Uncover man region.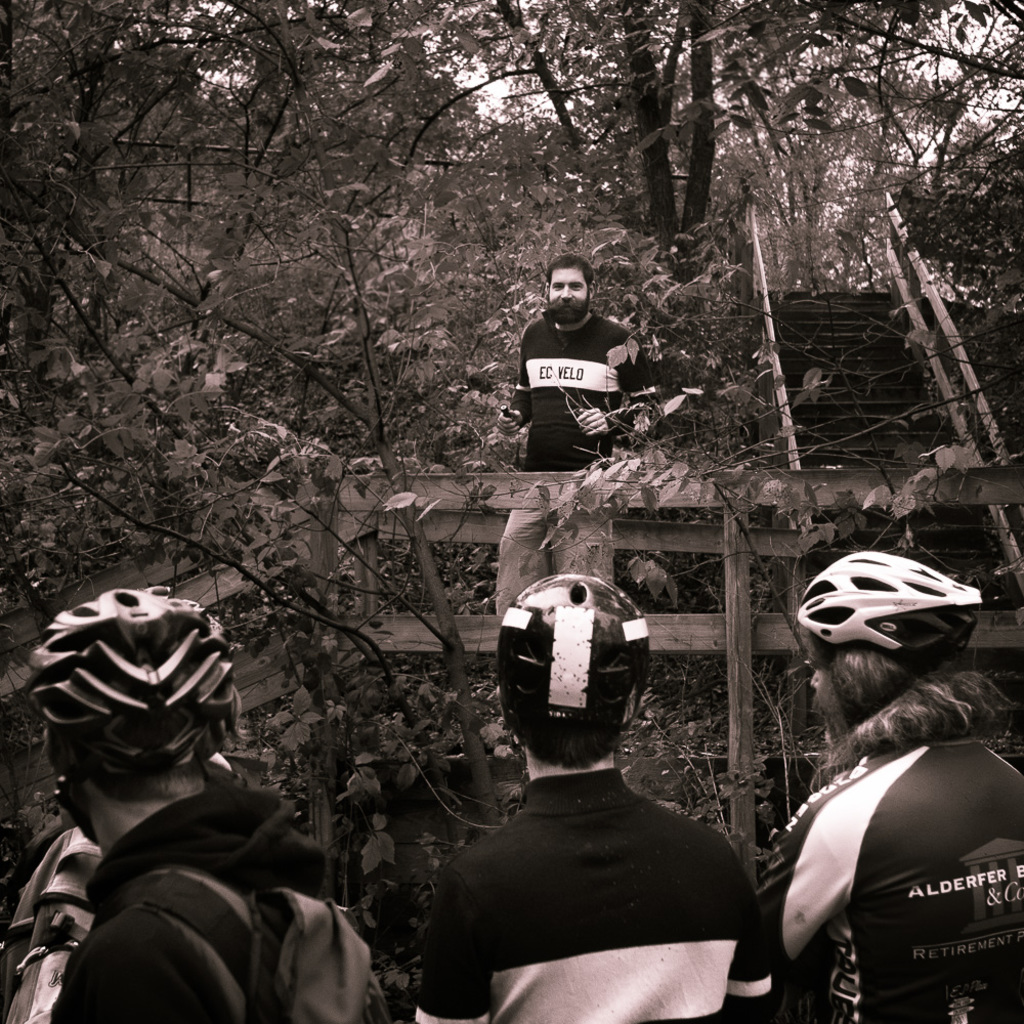
Uncovered: 754 551 1023 1023.
